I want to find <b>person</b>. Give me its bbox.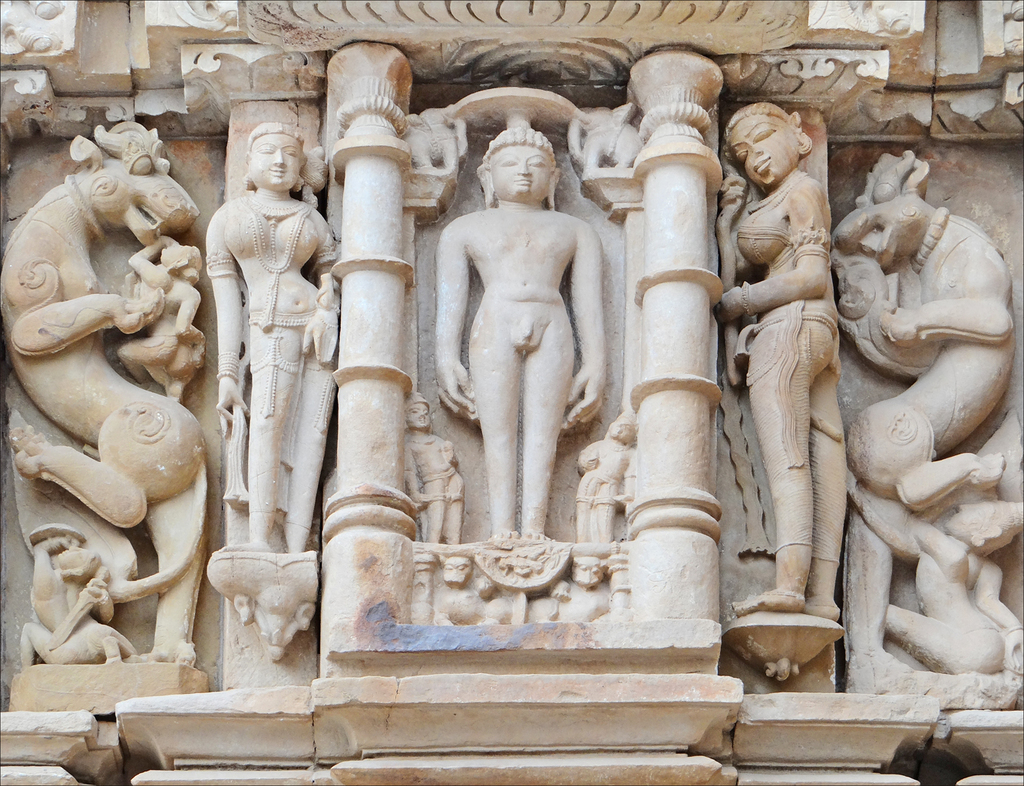
x1=713 y1=88 x2=869 y2=692.
